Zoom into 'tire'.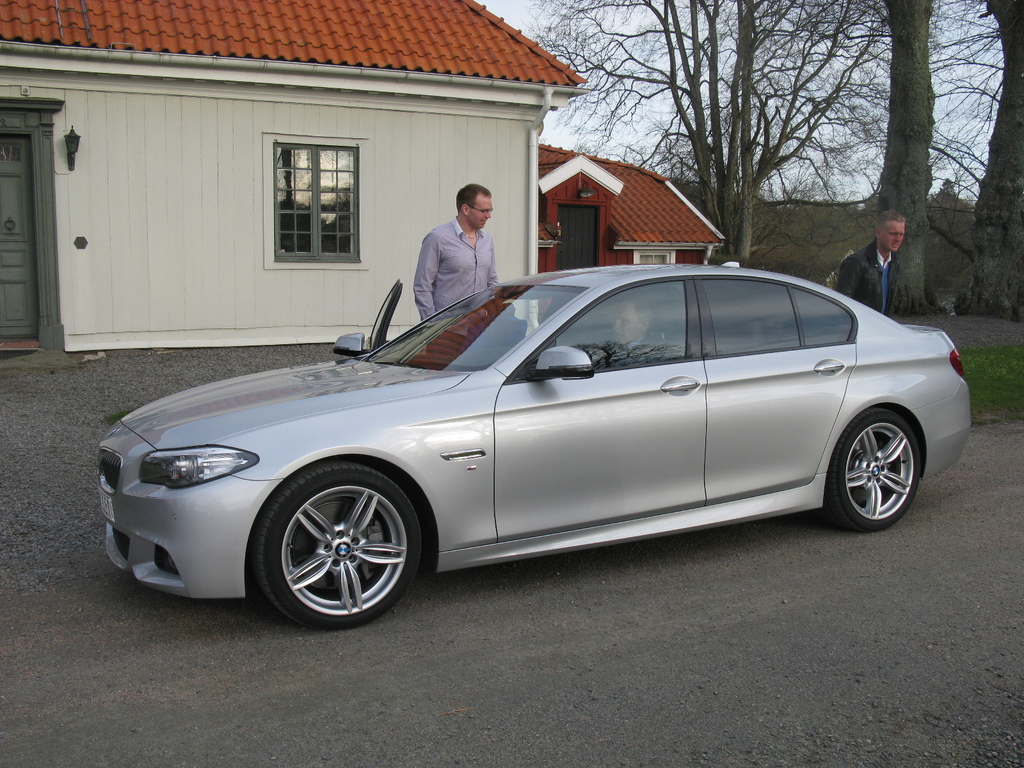
Zoom target: x1=255 y1=463 x2=423 y2=627.
